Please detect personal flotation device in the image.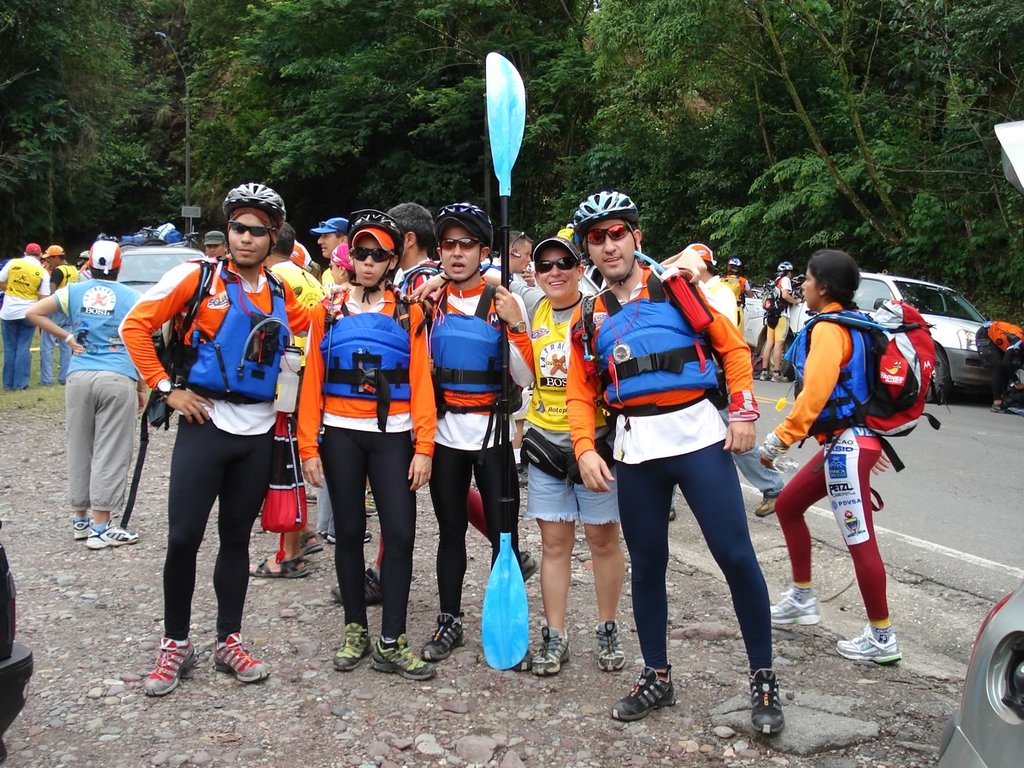
region(583, 260, 729, 416).
